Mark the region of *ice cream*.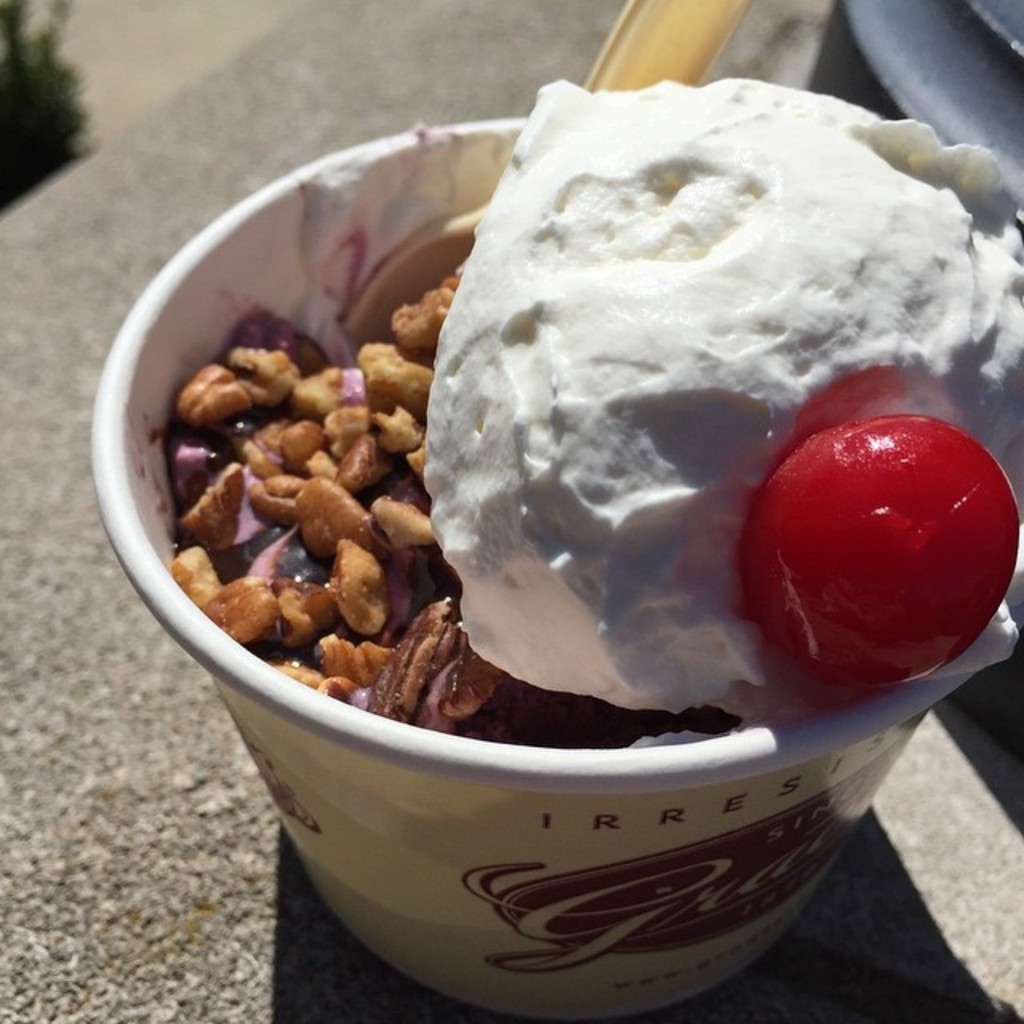
Region: [419, 75, 1022, 722].
